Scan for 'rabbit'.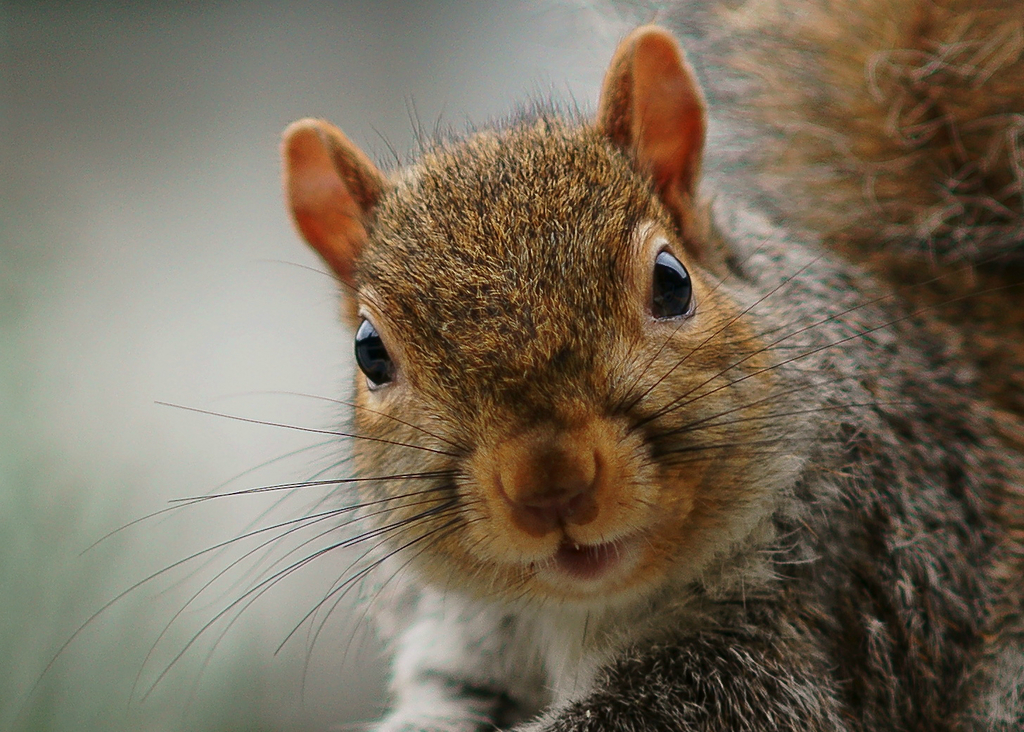
Scan result: (24,0,1023,731).
